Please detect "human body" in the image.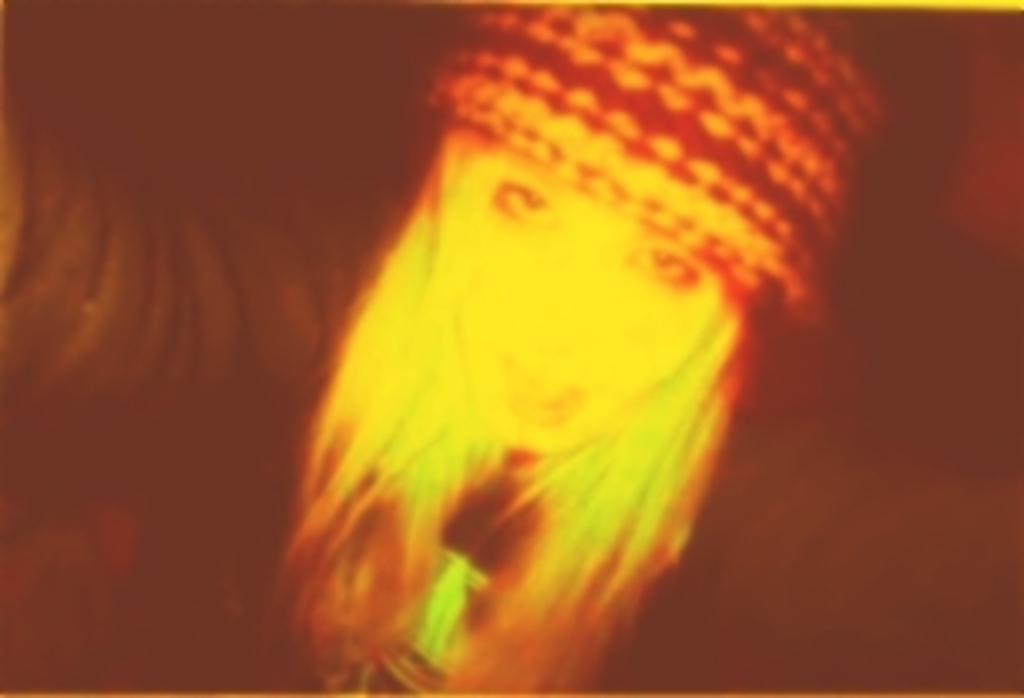
0 0 1021 695.
